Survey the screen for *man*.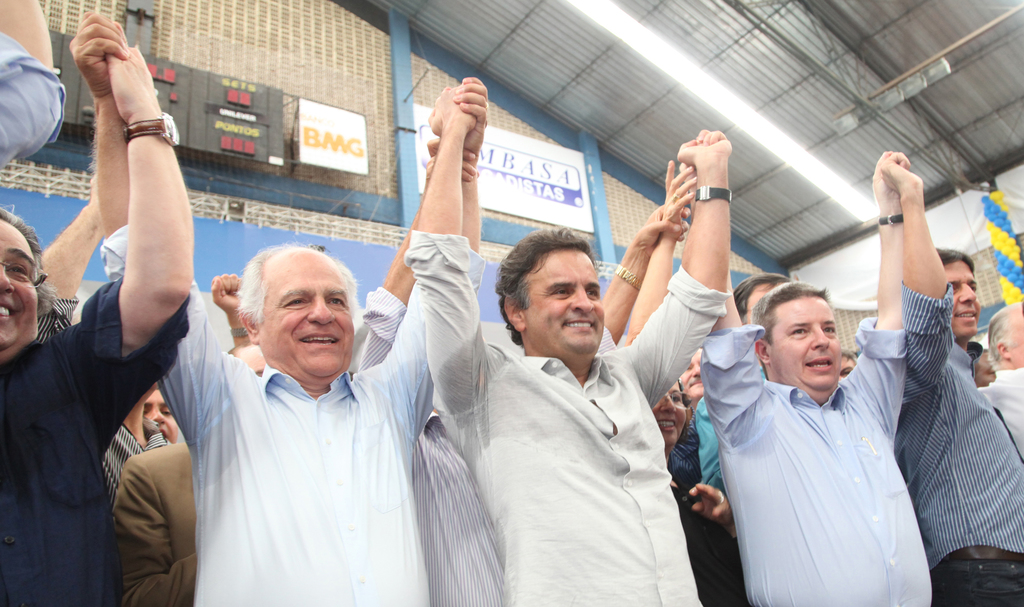
Survey found: pyautogui.locateOnScreen(109, 433, 195, 606).
